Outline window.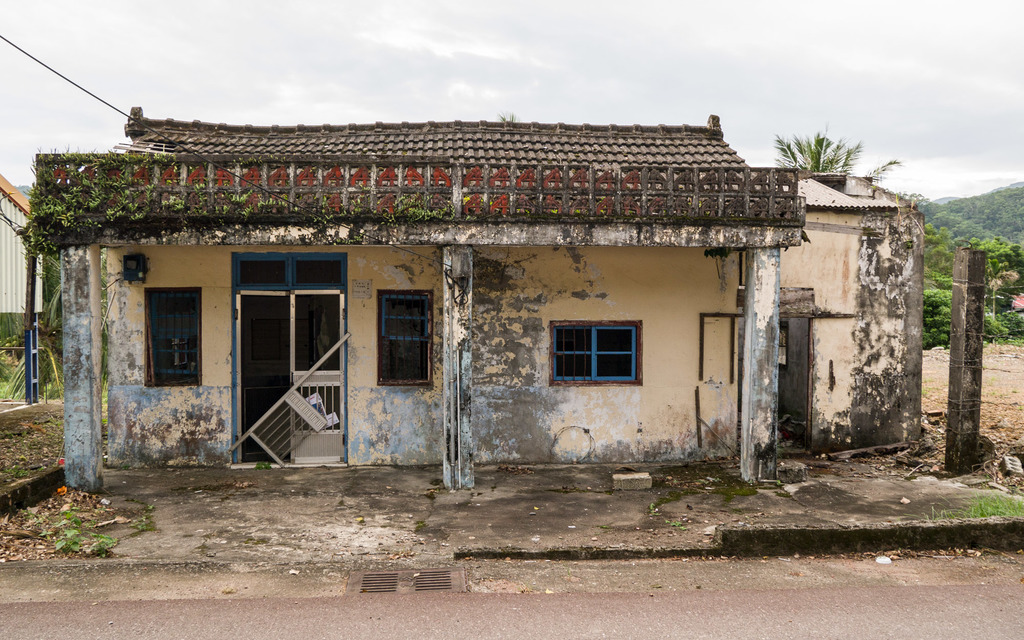
Outline: Rect(552, 319, 646, 388).
